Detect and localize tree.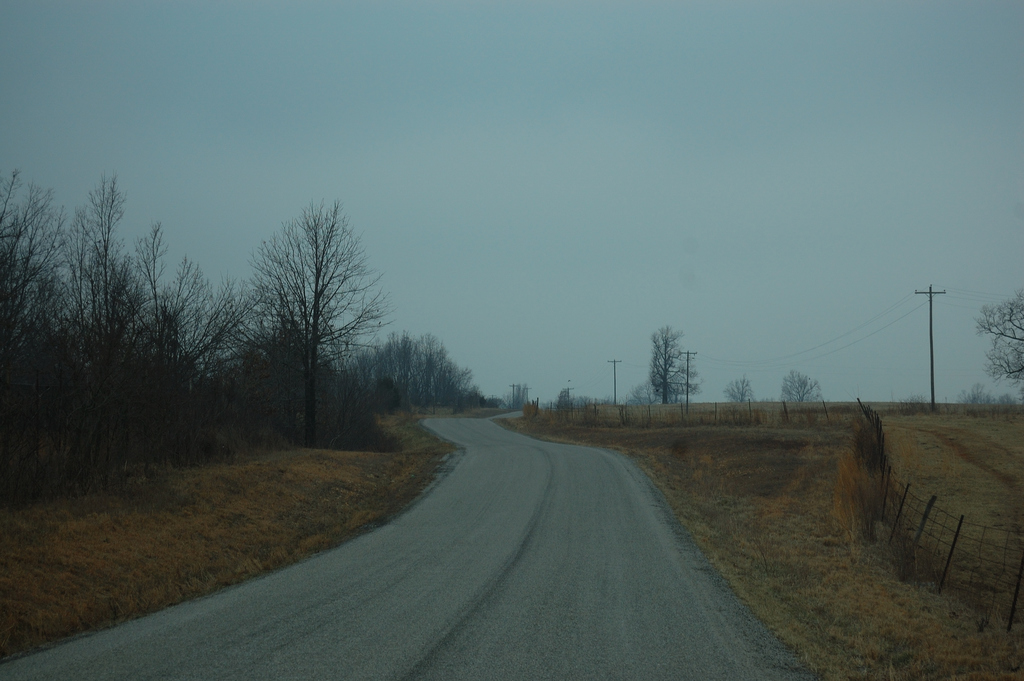
Localized at select_region(557, 381, 577, 423).
